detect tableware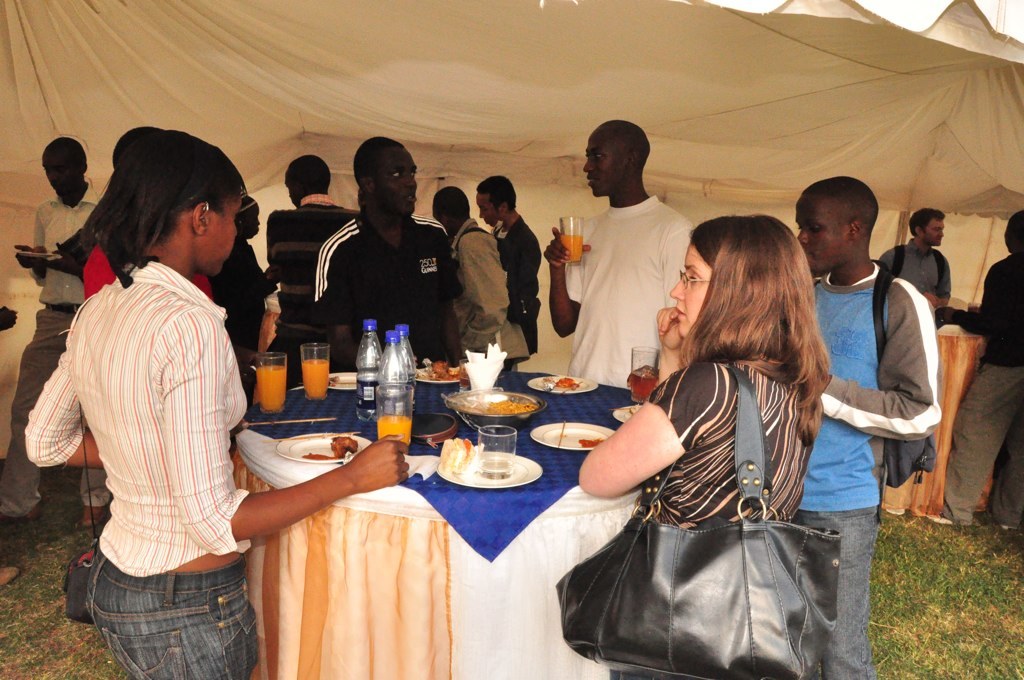
[left=415, top=366, right=454, bottom=379]
